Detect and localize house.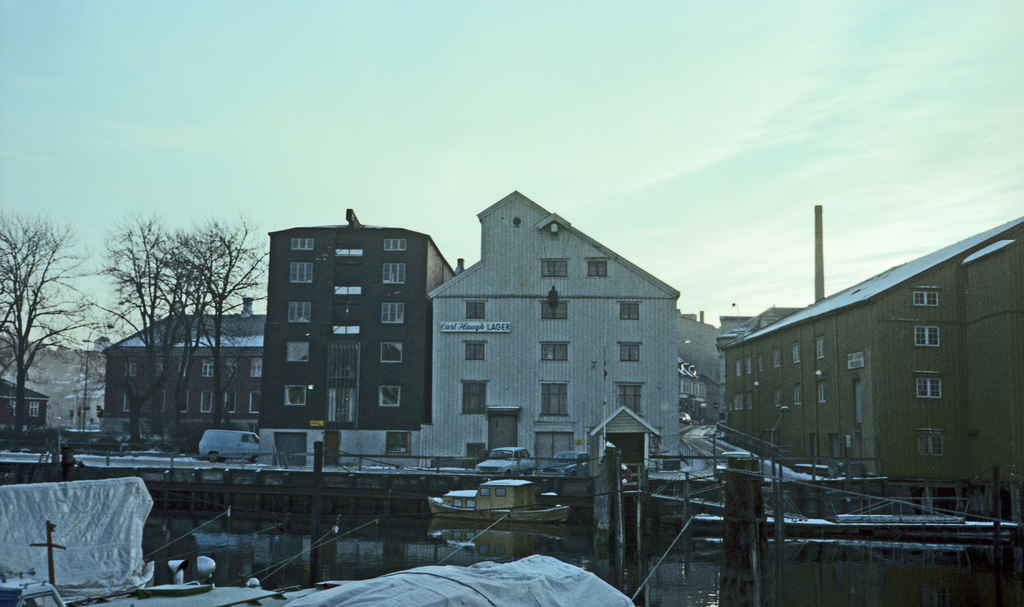
Localized at 115 310 276 478.
